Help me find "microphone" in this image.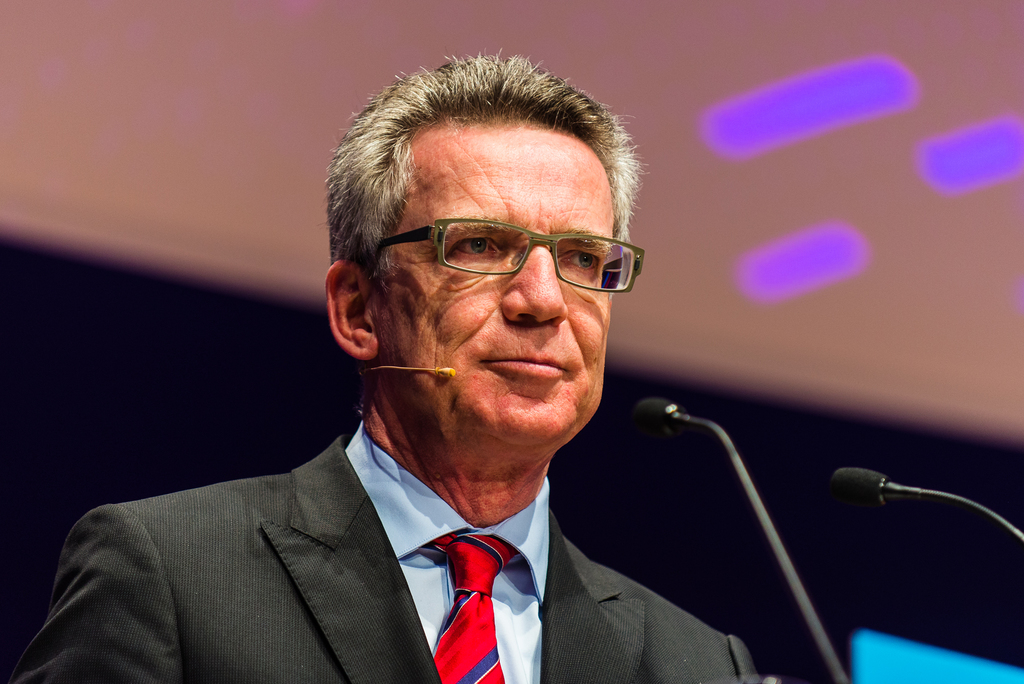
Found it: box=[628, 396, 678, 445].
